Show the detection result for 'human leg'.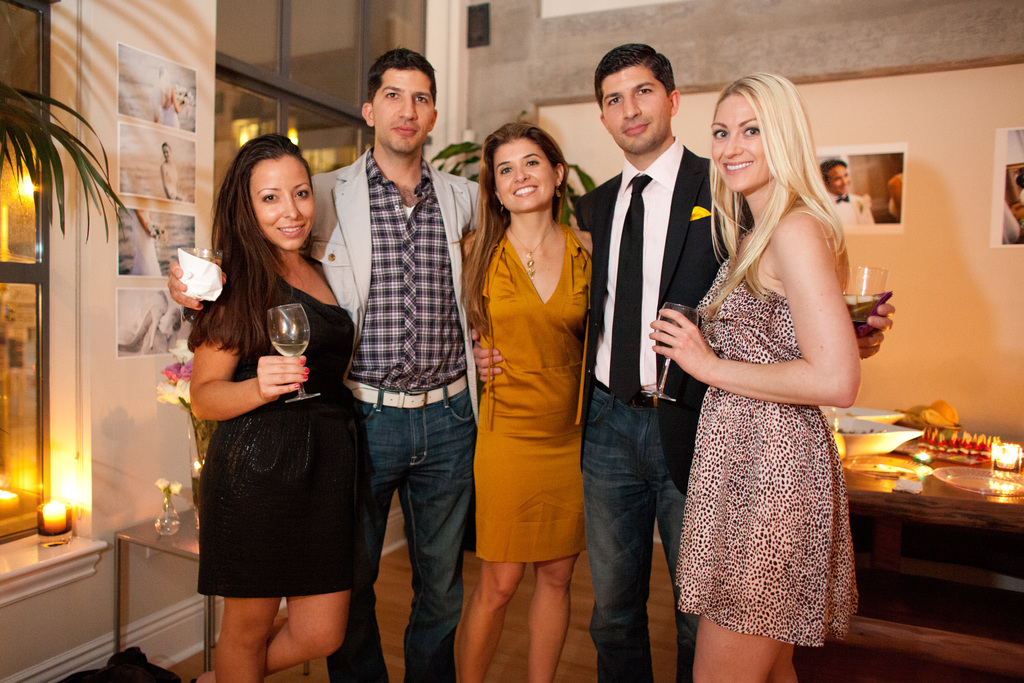
(left=196, top=386, right=799, bottom=682).
